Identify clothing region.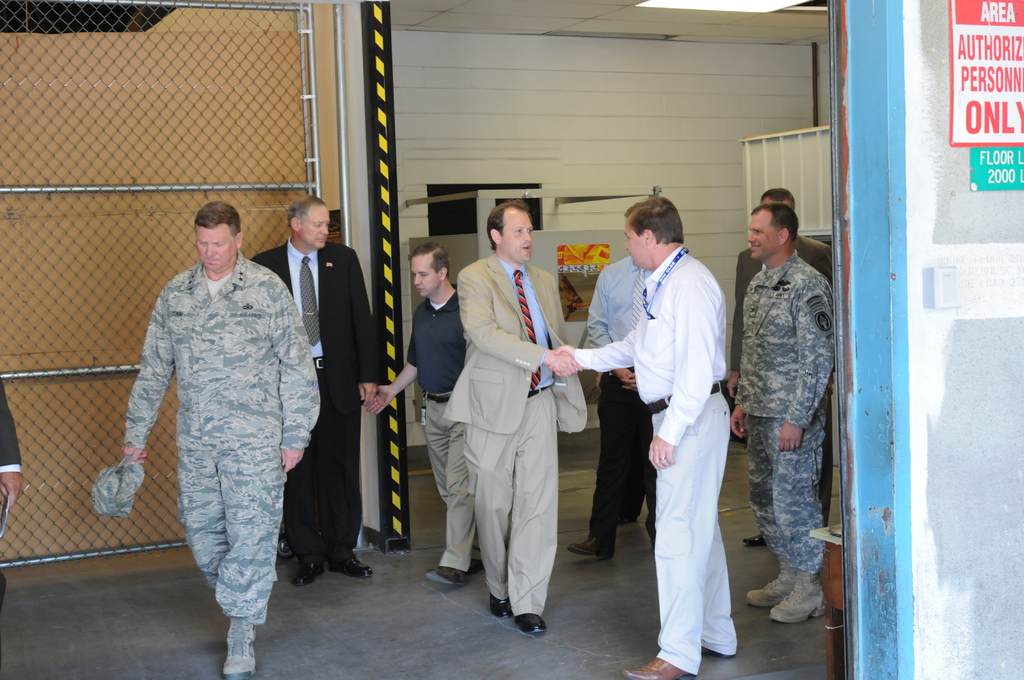
Region: detection(248, 238, 381, 540).
